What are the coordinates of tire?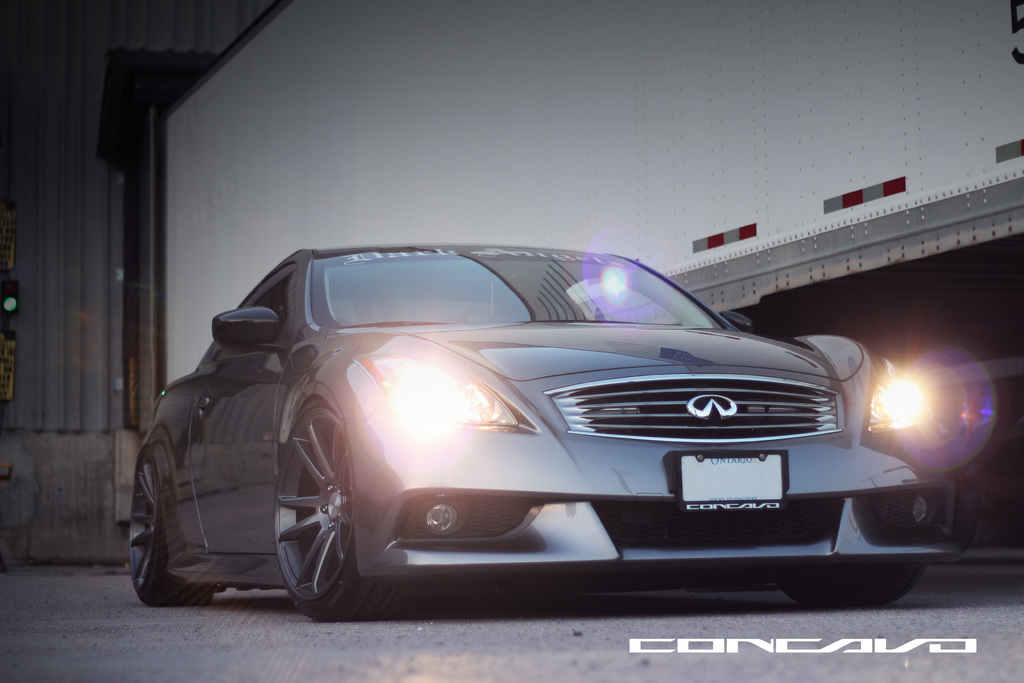
<region>130, 452, 213, 605</region>.
